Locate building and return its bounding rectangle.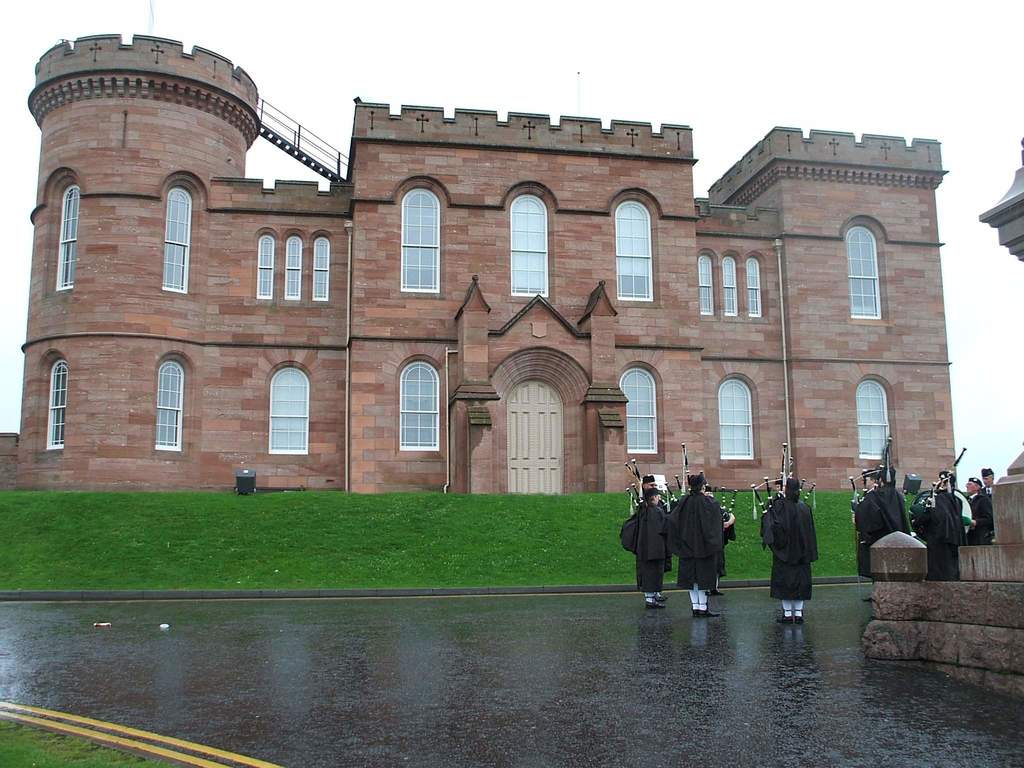
0,35,959,495.
